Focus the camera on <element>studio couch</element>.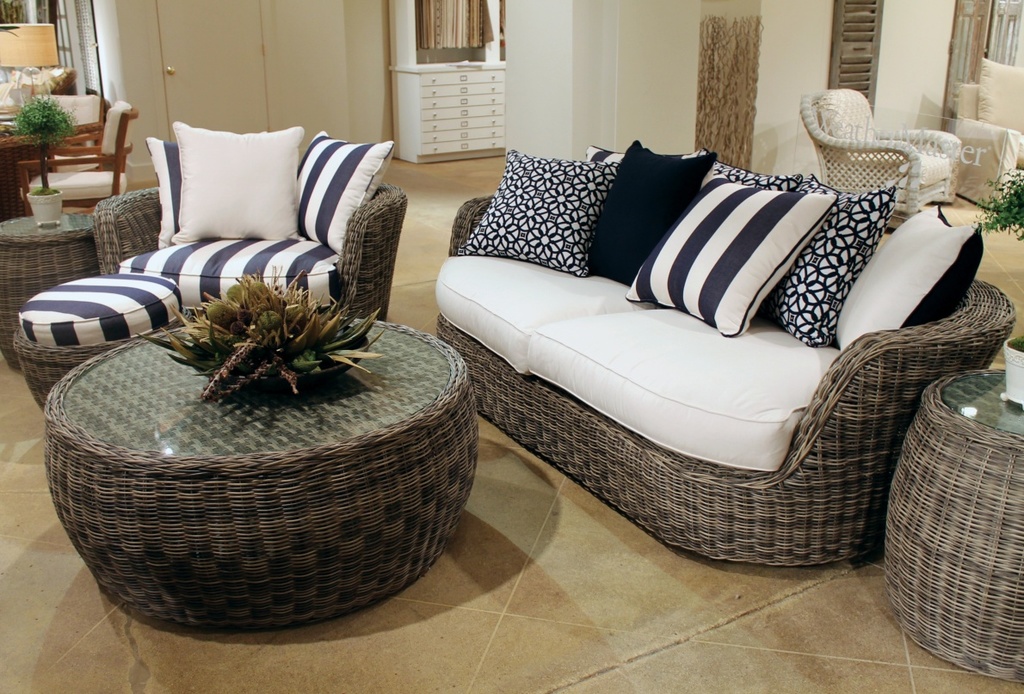
Focus region: crop(434, 139, 1015, 582).
